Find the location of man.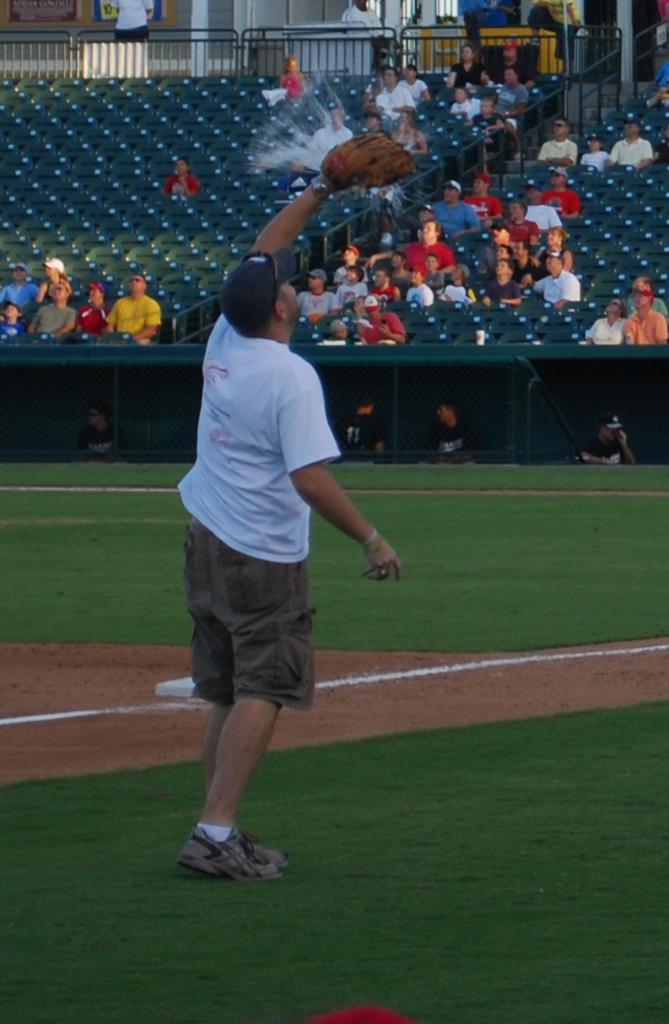
Location: (606, 116, 653, 169).
